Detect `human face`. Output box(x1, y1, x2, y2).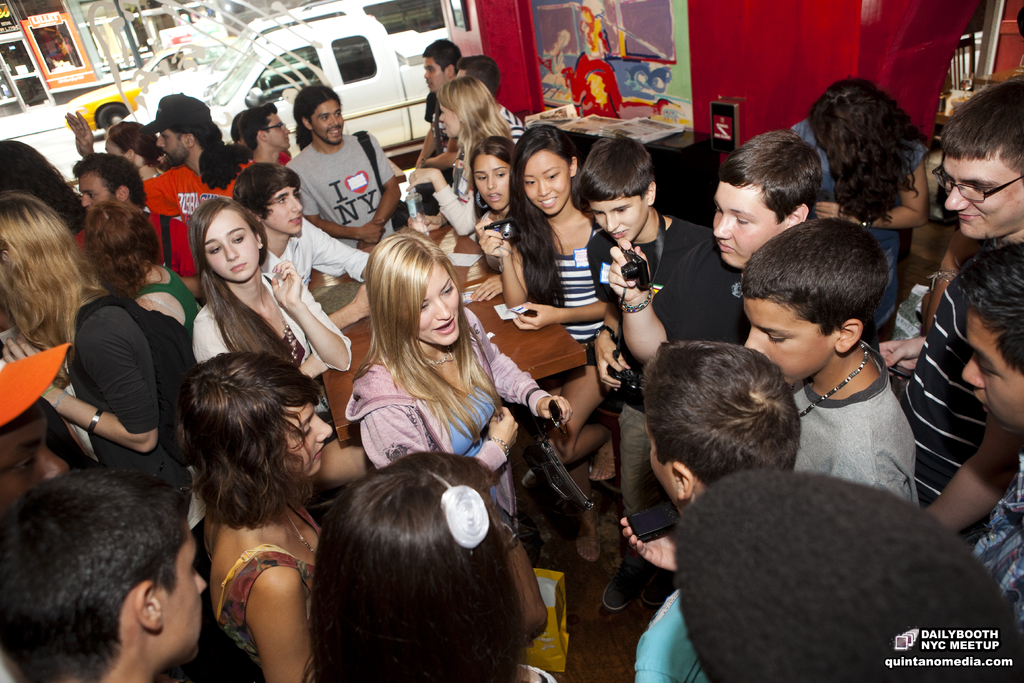
box(159, 525, 214, 661).
